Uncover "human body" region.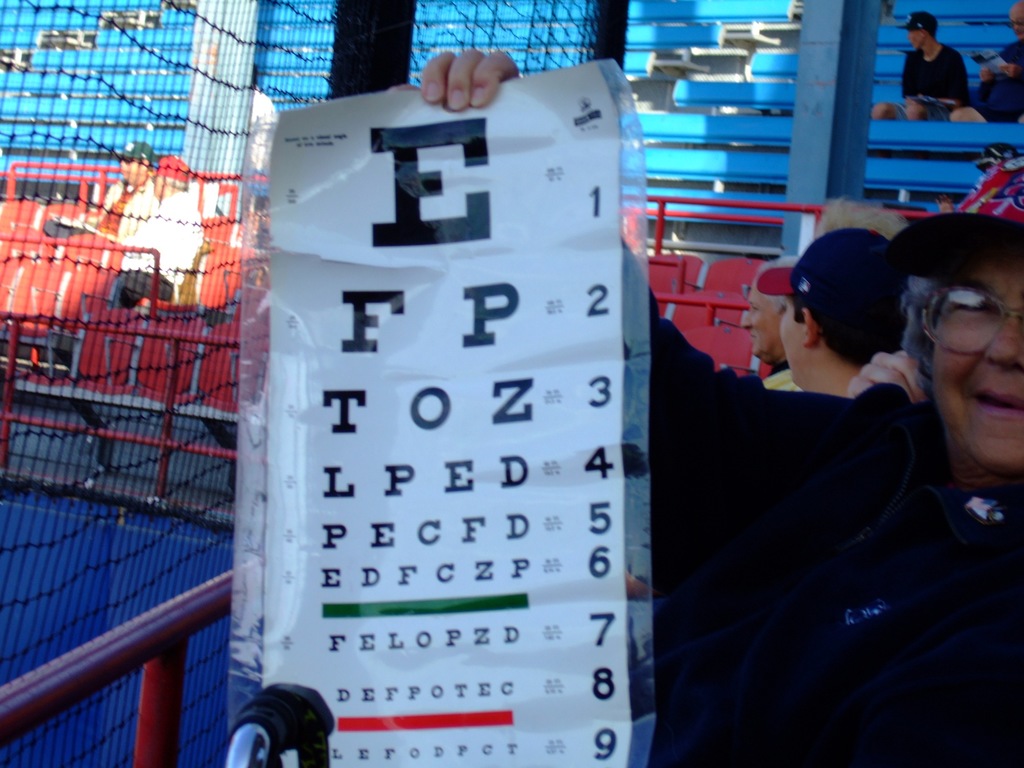
Uncovered: Rect(898, 11, 988, 117).
